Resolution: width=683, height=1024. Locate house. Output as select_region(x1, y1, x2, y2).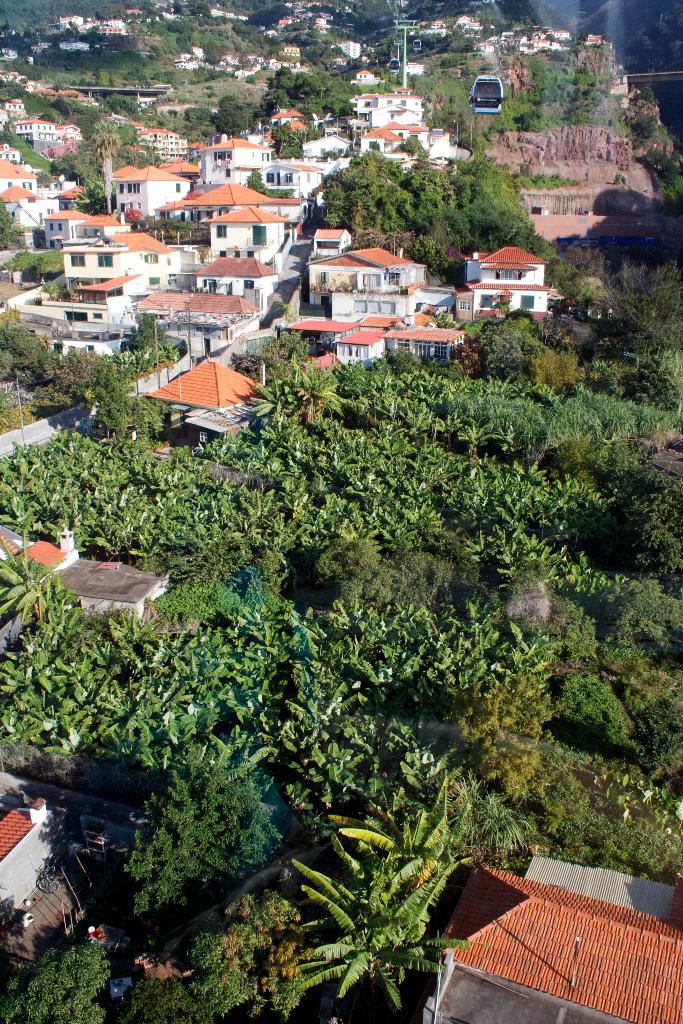
select_region(12, 269, 167, 344).
